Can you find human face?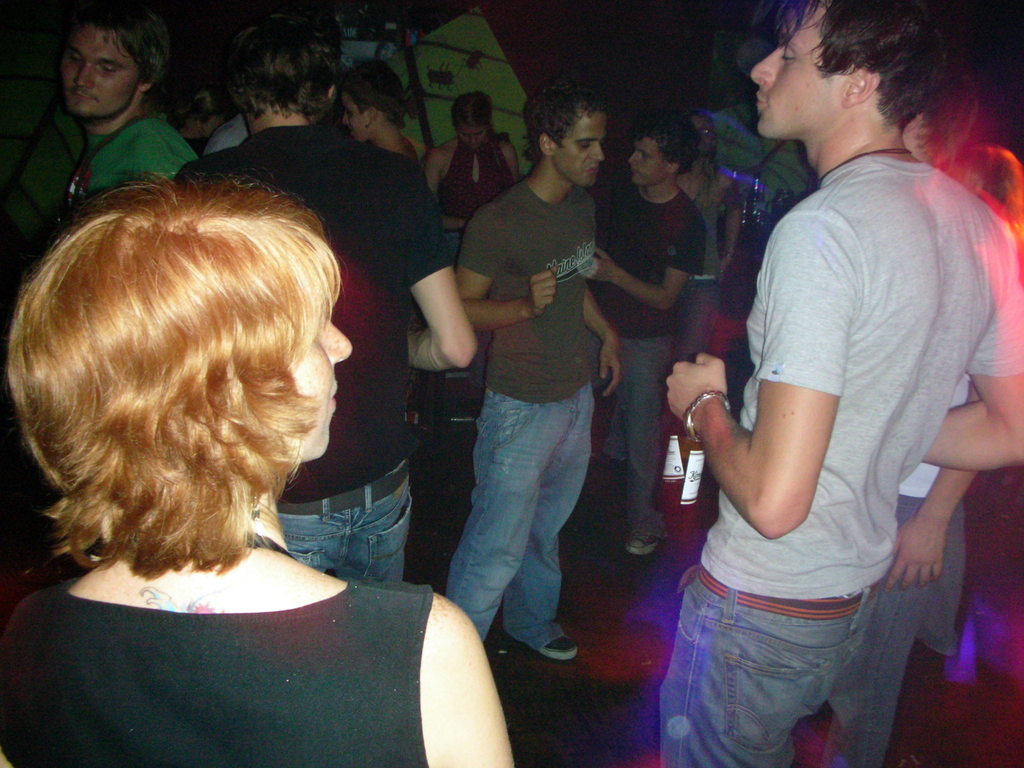
Yes, bounding box: [59,24,144,120].
